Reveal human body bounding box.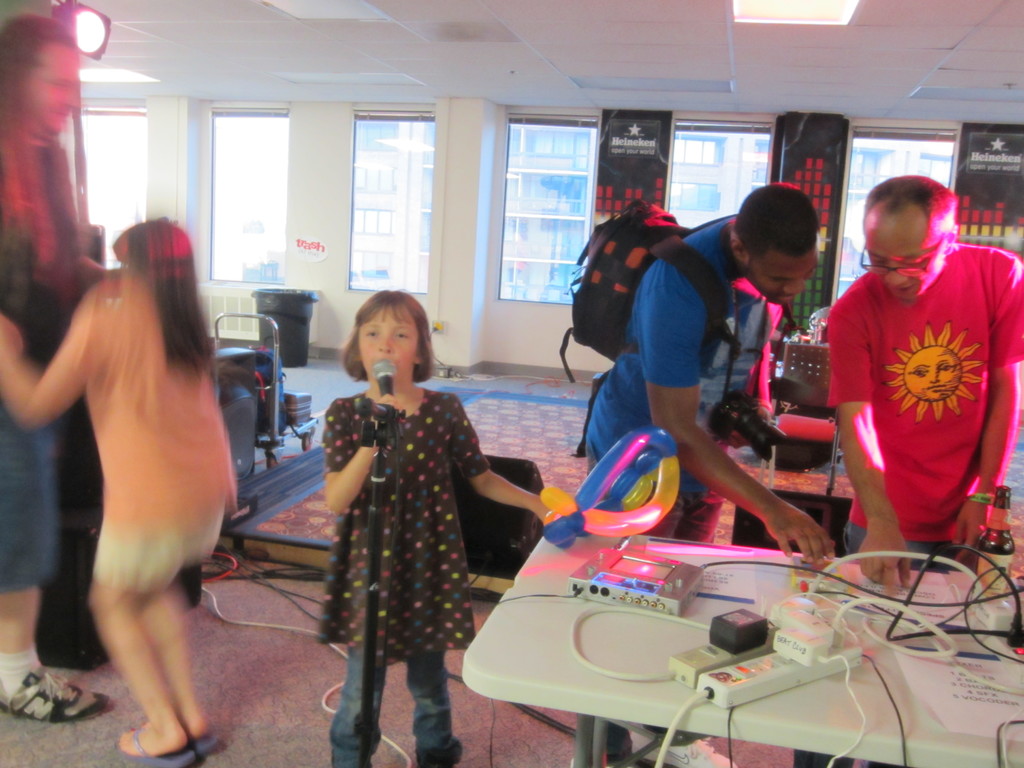
Revealed: detection(822, 237, 1023, 596).
